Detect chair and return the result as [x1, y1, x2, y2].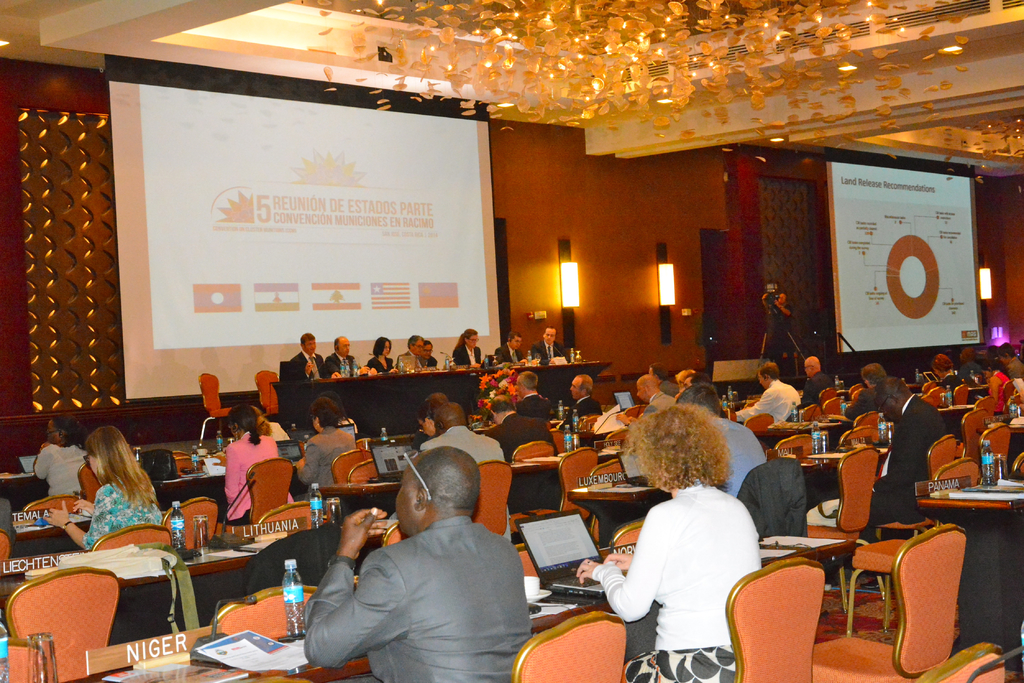
[605, 430, 630, 440].
